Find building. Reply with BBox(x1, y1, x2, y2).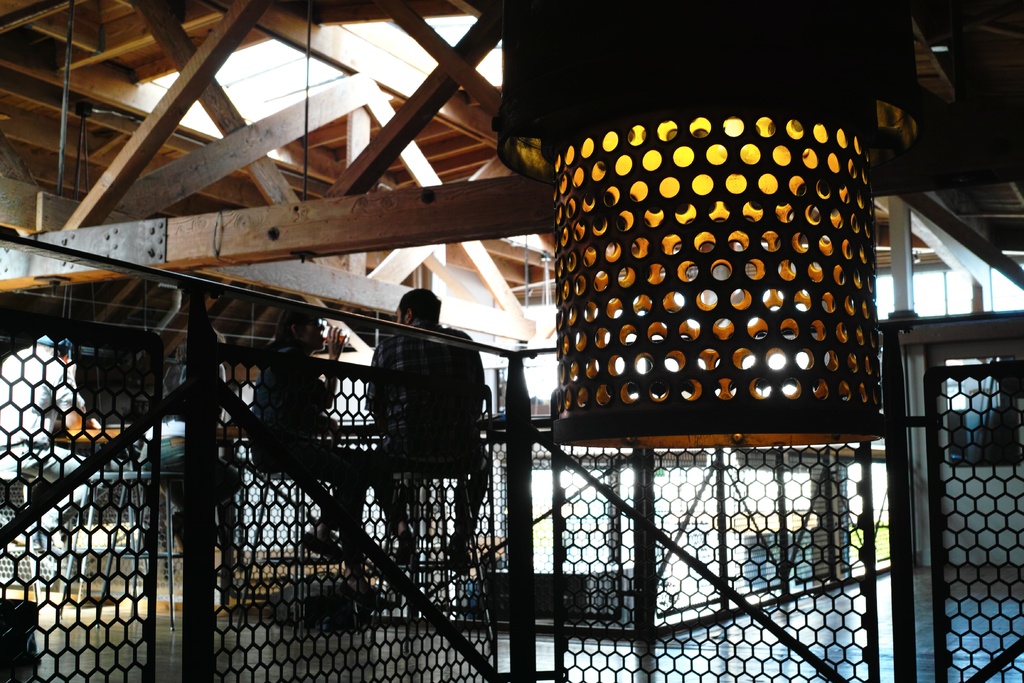
BBox(0, 0, 1023, 682).
